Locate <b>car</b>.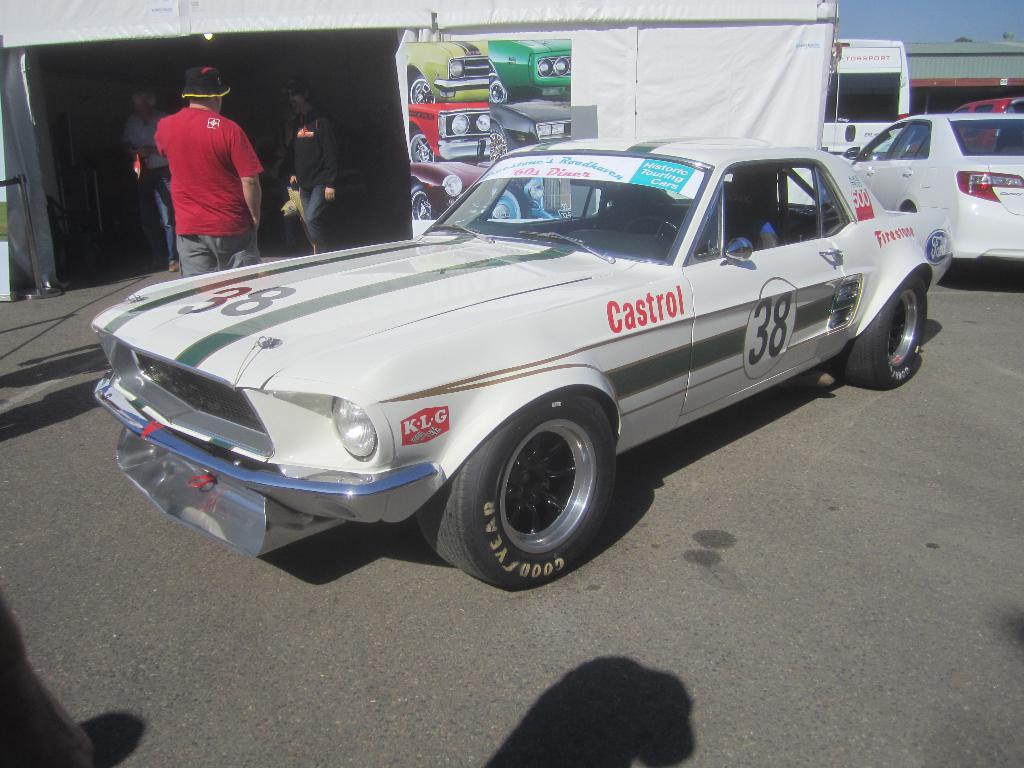
Bounding box: x1=490 y1=39 x2=573 y2=106.
